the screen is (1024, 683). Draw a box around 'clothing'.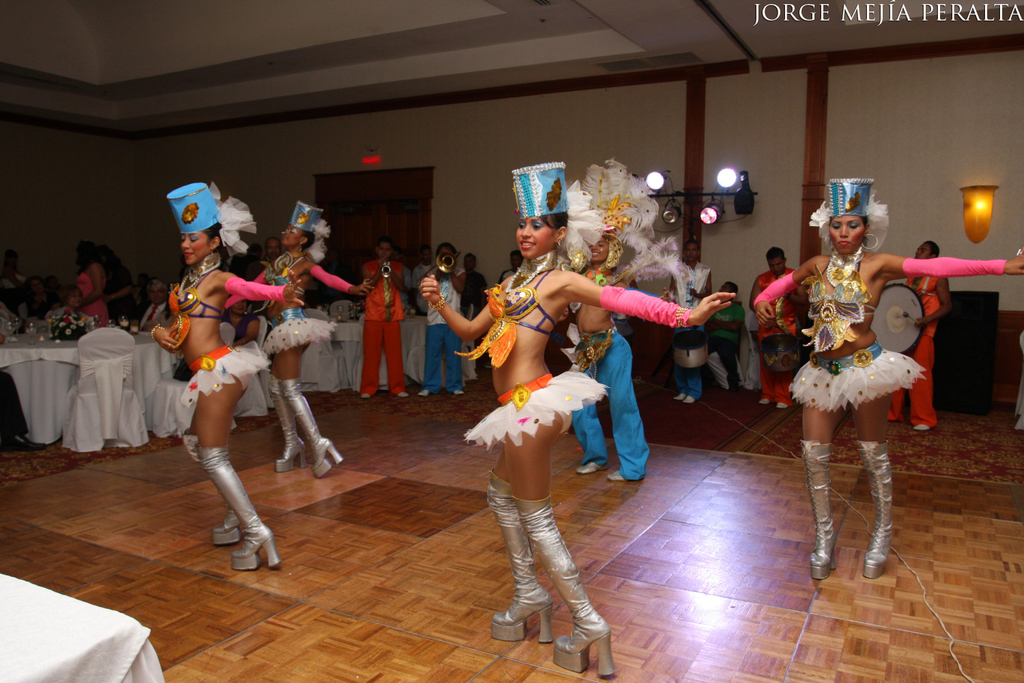
x1=497, y1=267, x2=518, y2=284.
